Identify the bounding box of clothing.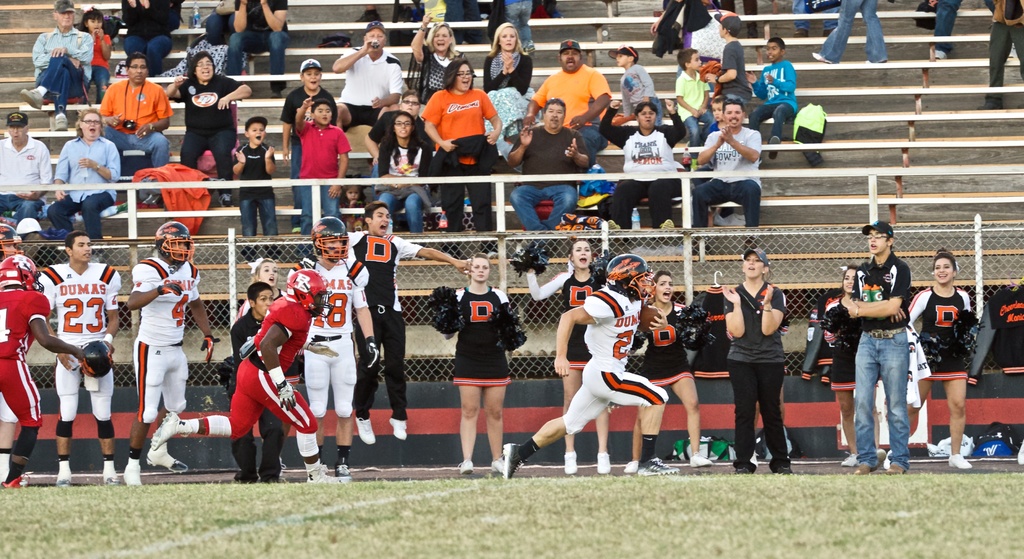
[left=488, top=43, right=529, bottom=102].
